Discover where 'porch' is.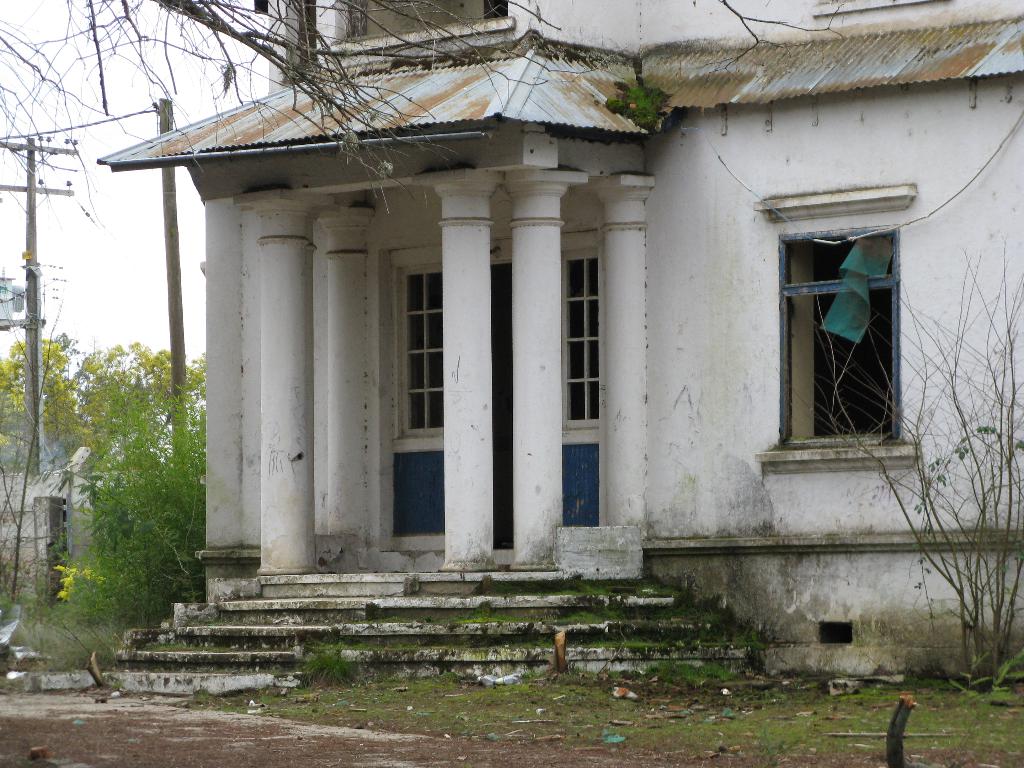
Discovered at <bbox>90, 487, 1023, 708</bbox>.
